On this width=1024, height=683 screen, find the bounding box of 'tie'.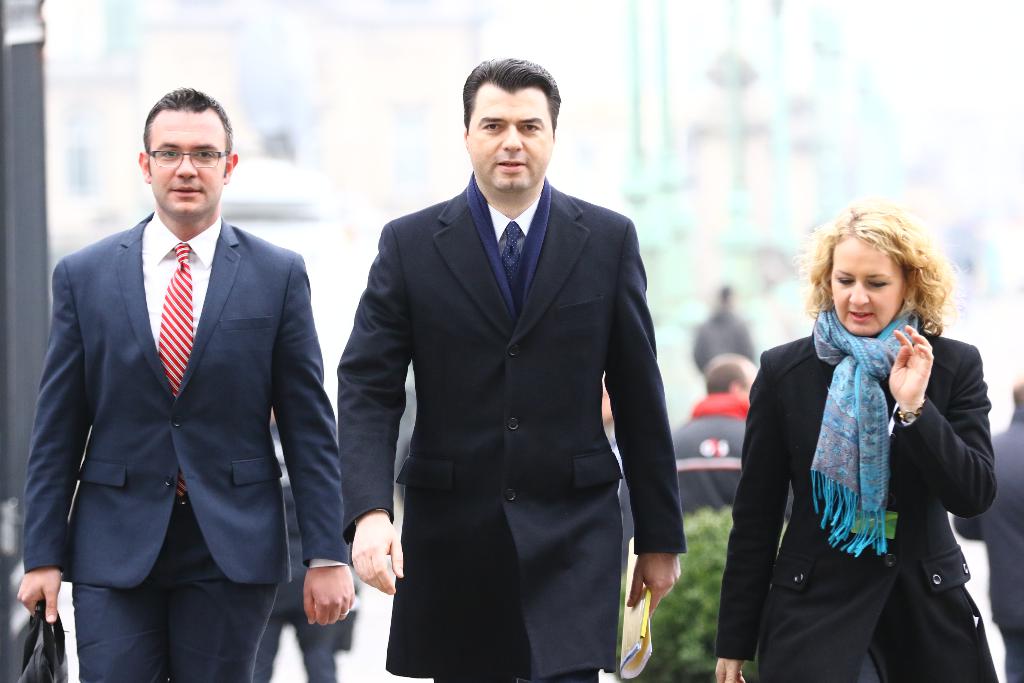
Bounding box: (x1=499, y1=219, x2=520, y2=300).
